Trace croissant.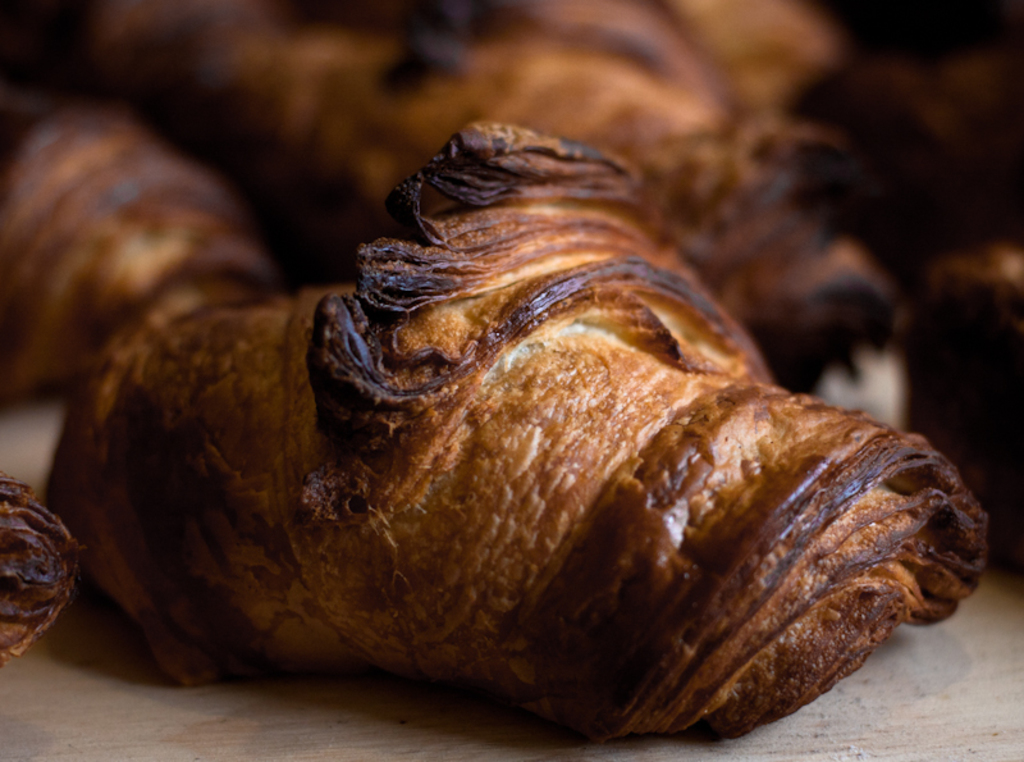
Traced to (0, 474, 86, 676).
